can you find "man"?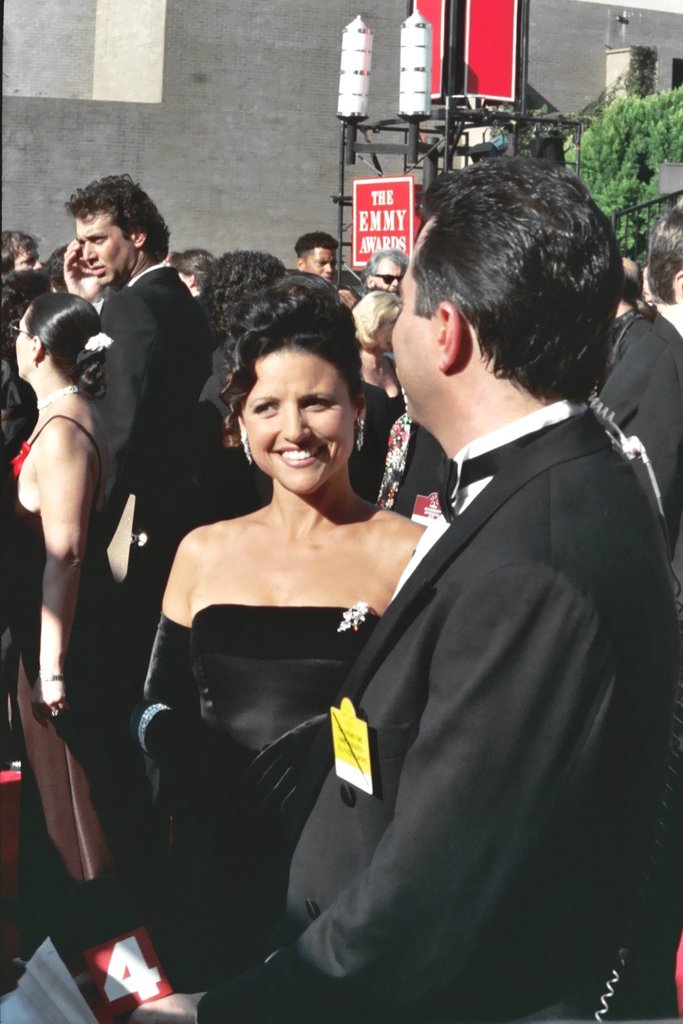
Yes, bounding box: select_region(595, 198, 682, 560).
